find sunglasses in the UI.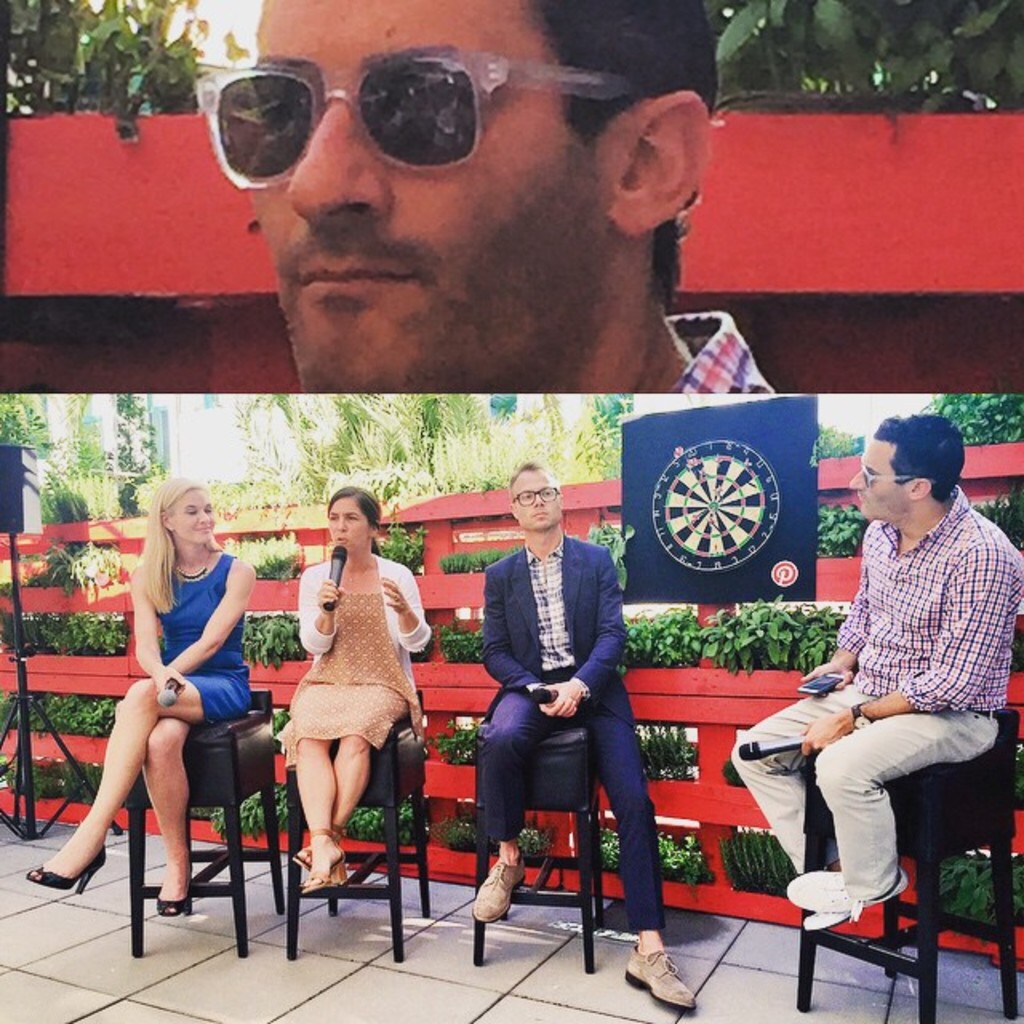
UI element at (192, 42, 650, 186).
